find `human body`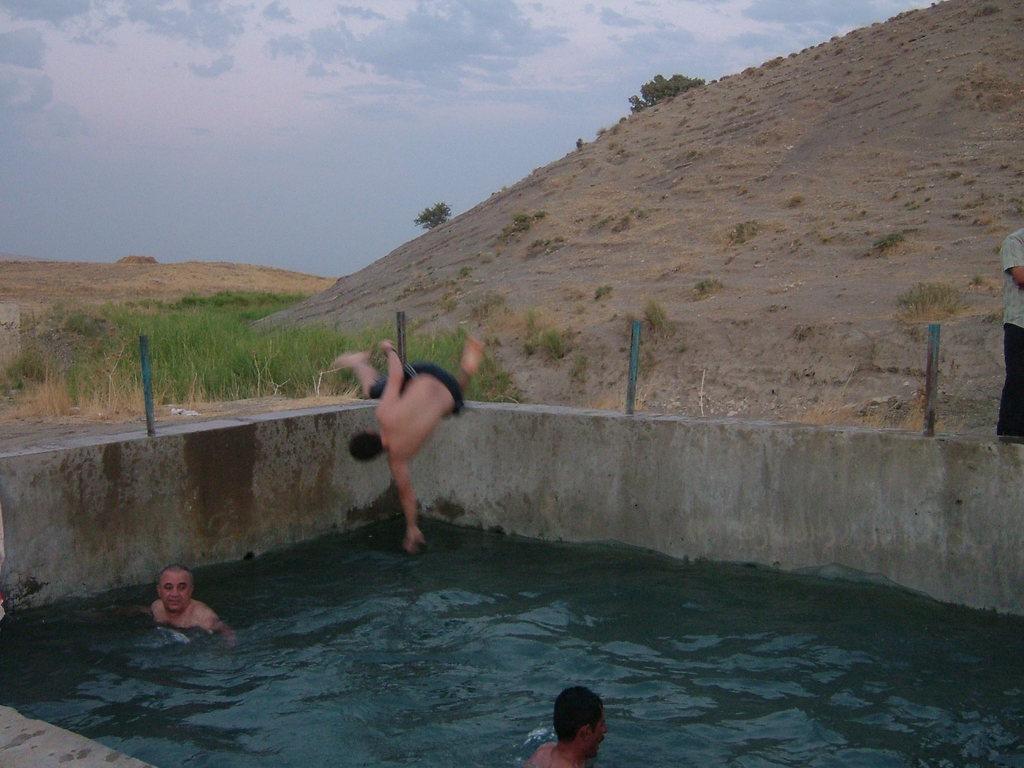
528/742/584/767
